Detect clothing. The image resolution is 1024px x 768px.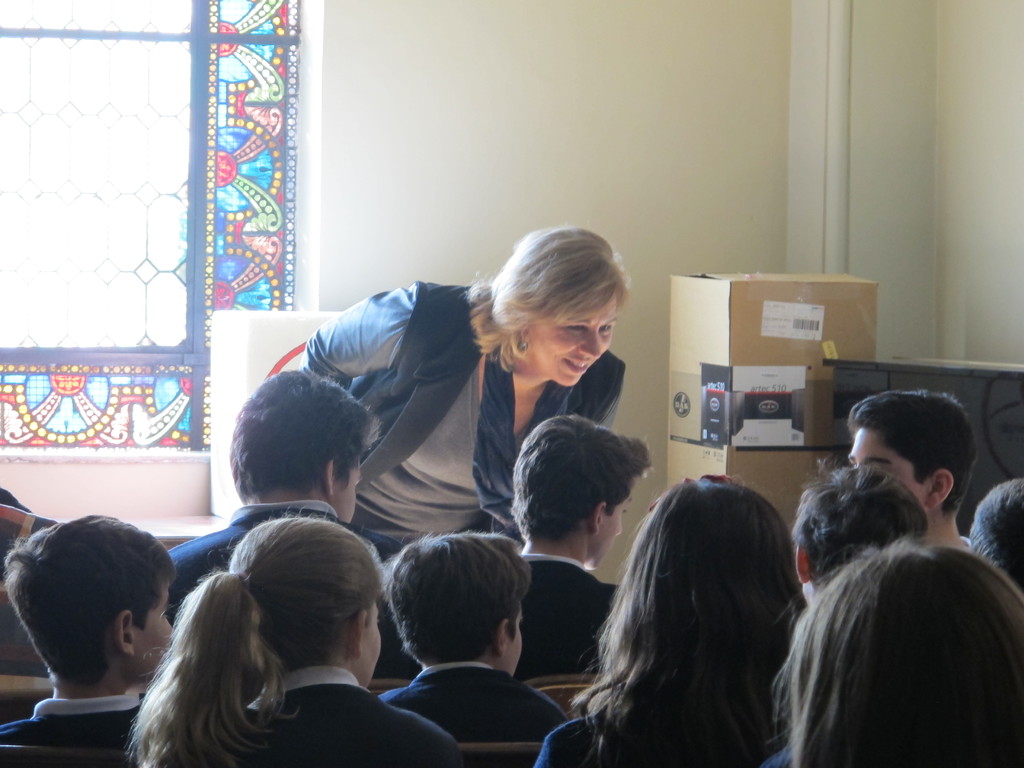
region(387, 659, 563, 767).
